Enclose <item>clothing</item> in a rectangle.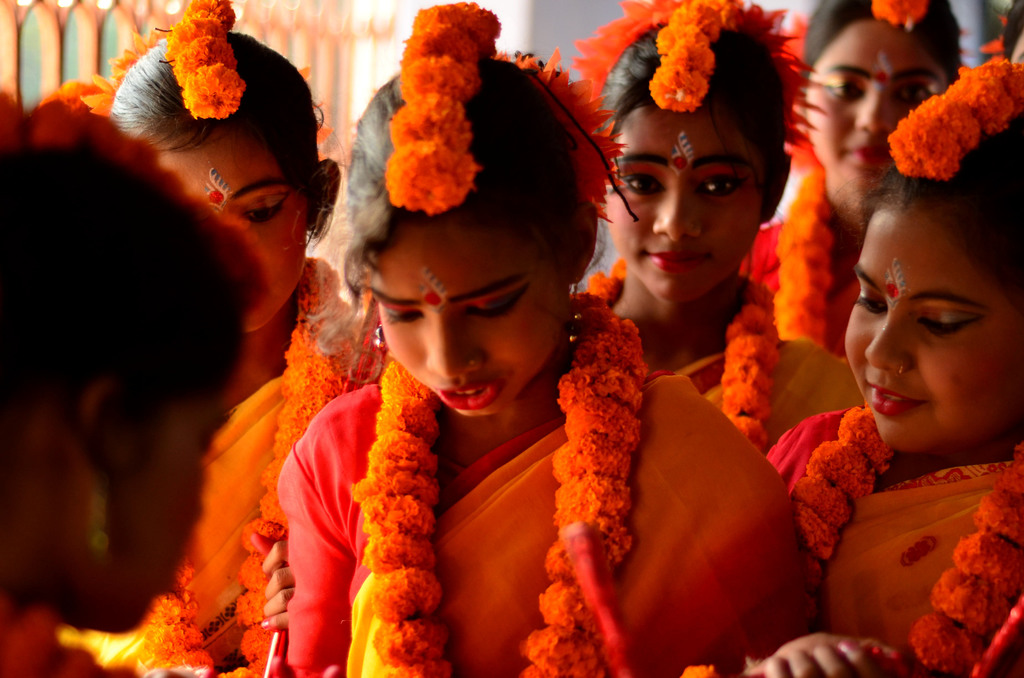
box=[751, 446, 1023, 677].
